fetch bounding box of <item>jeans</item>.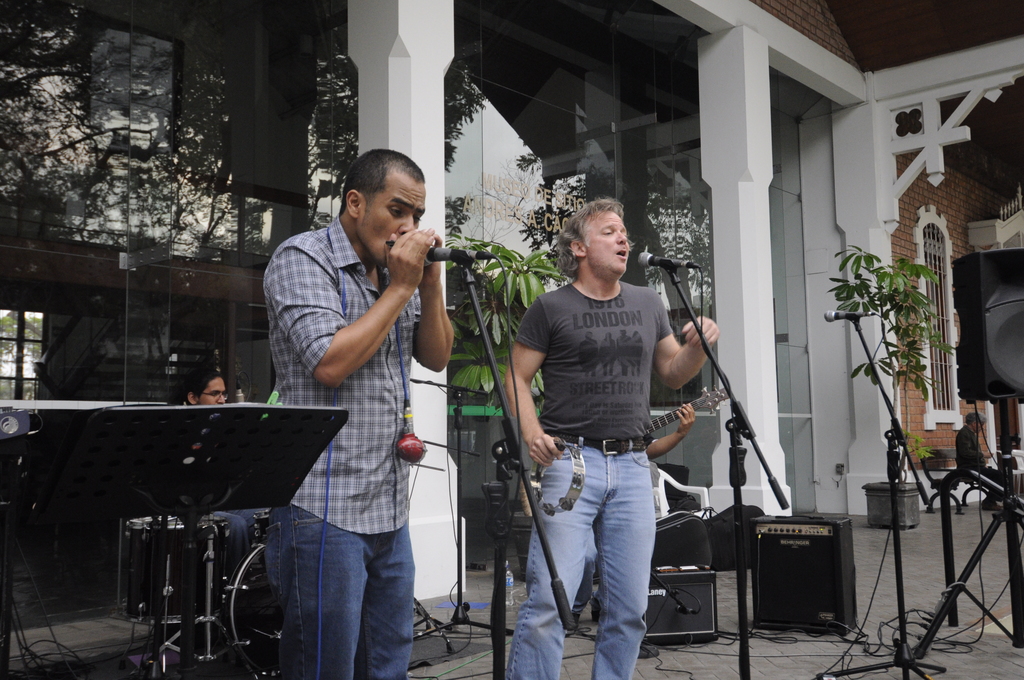
Bbox: l=503, t=438, r=651, b=679.
